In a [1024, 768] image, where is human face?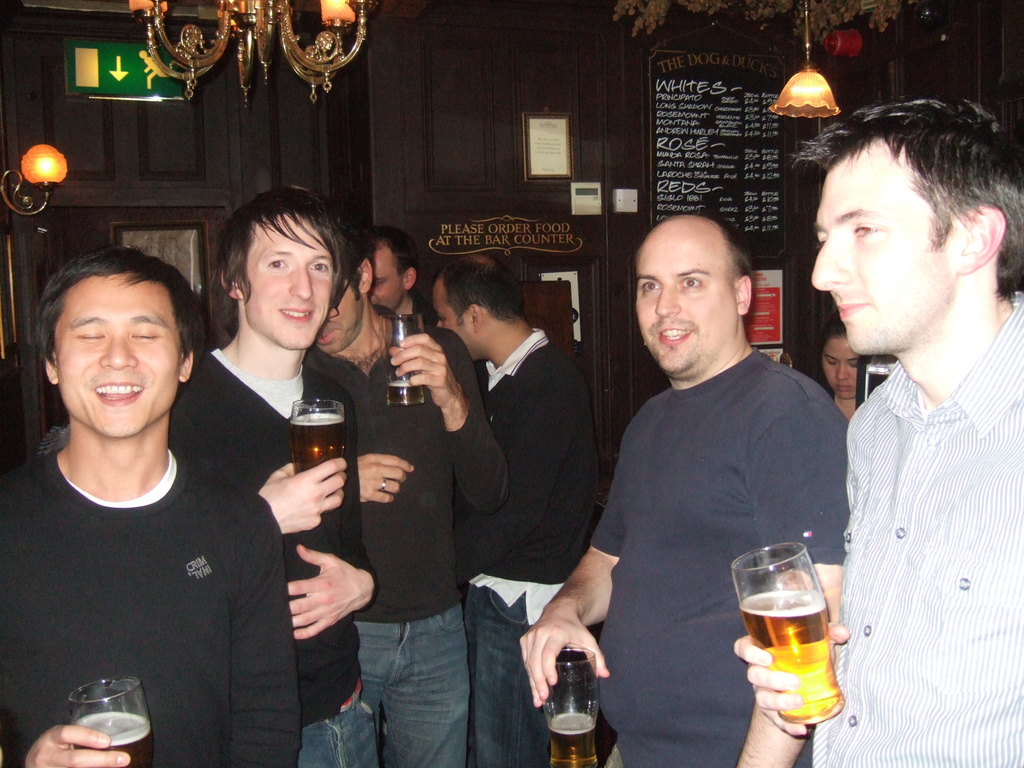
636, 234, 737, 375.
